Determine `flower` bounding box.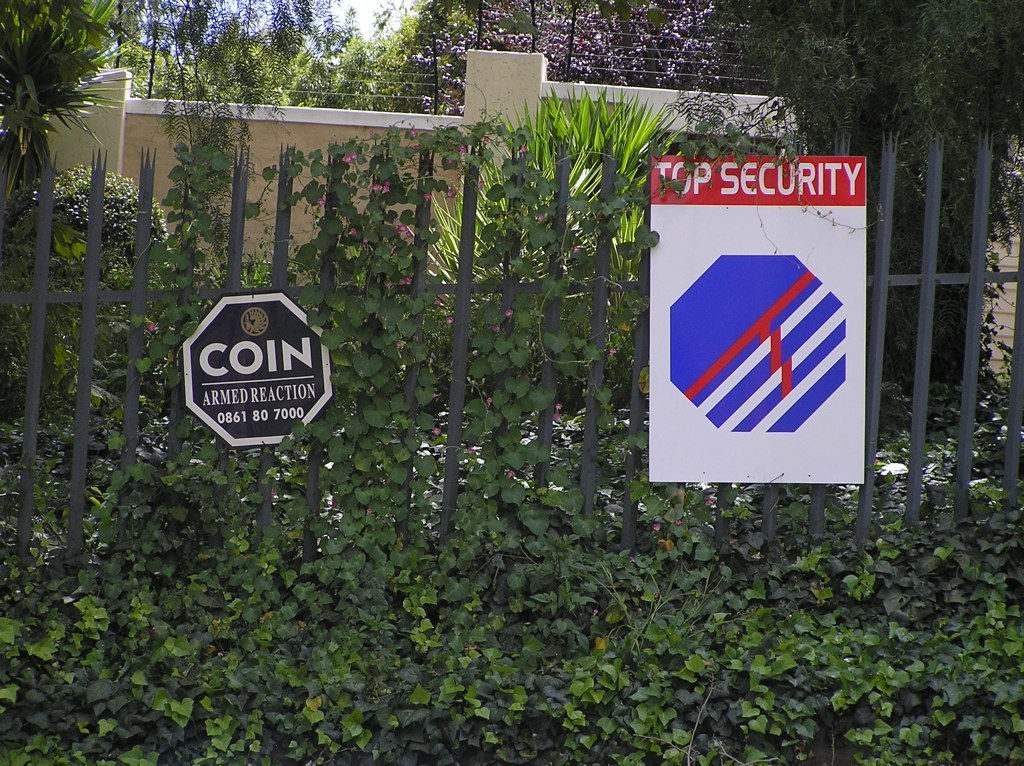
Determined: {"x1": 400, "y1": 275, "x2": 411, "y2": 284}.
